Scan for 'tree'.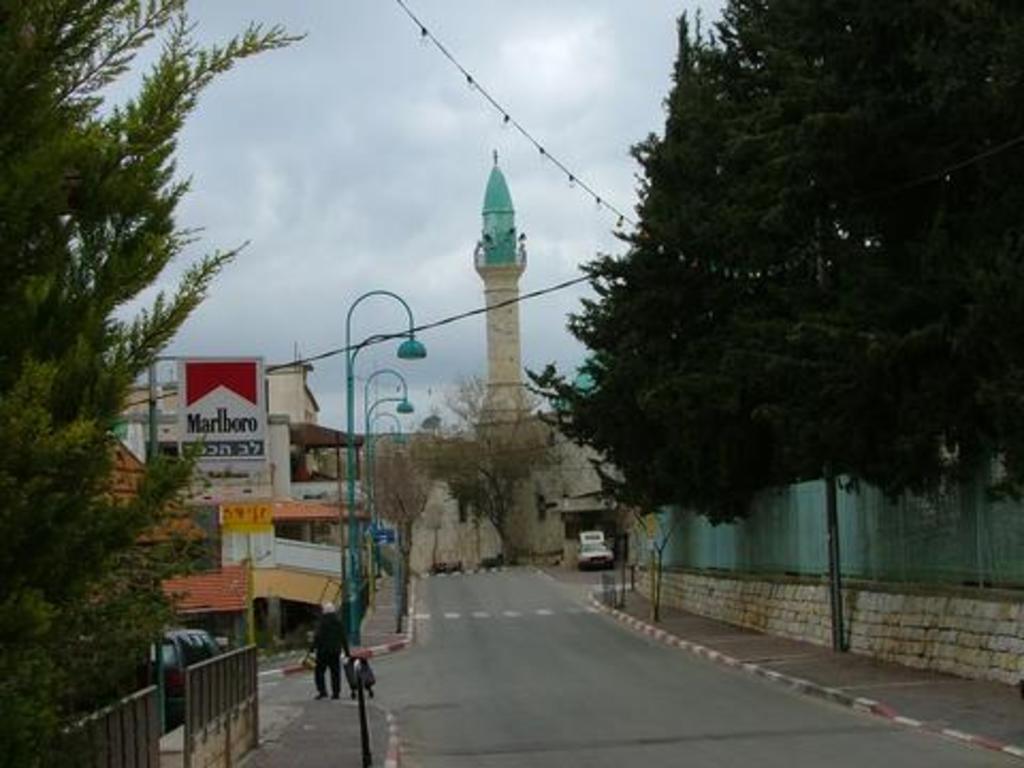
Scan result: box=[395, 371, 565, 563].
